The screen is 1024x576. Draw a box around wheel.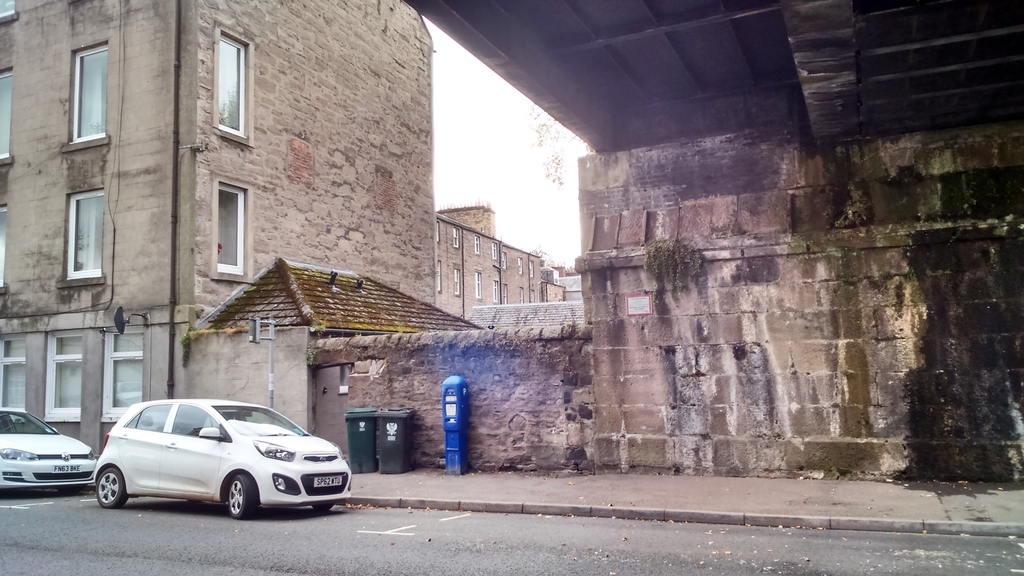
223, 473, 256, 520.
